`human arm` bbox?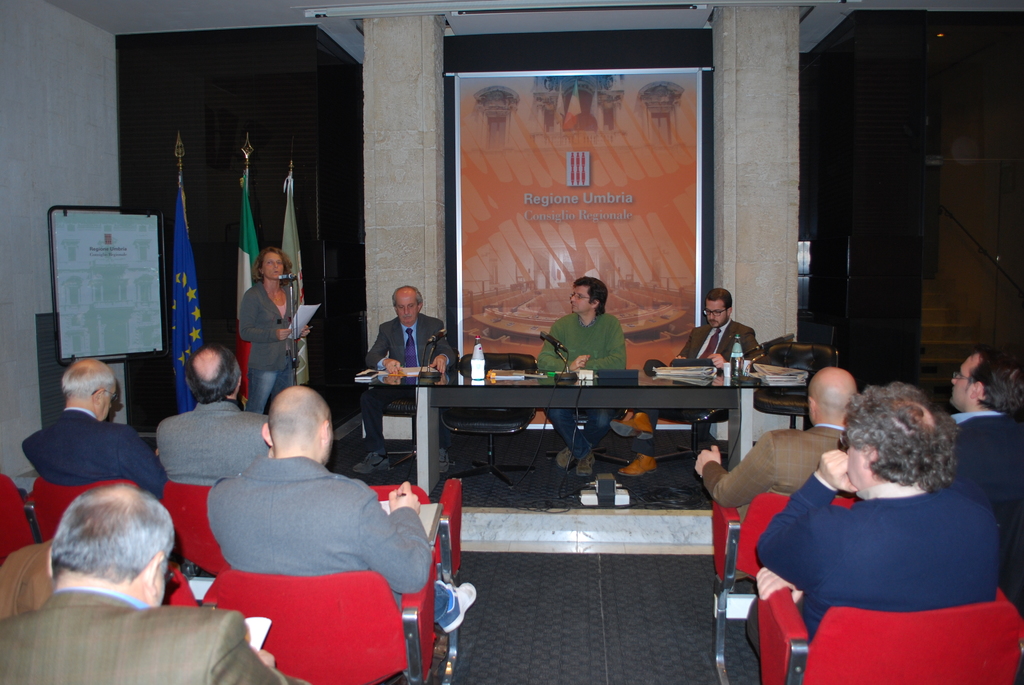
bbox=[426, 319, 459, 379]
